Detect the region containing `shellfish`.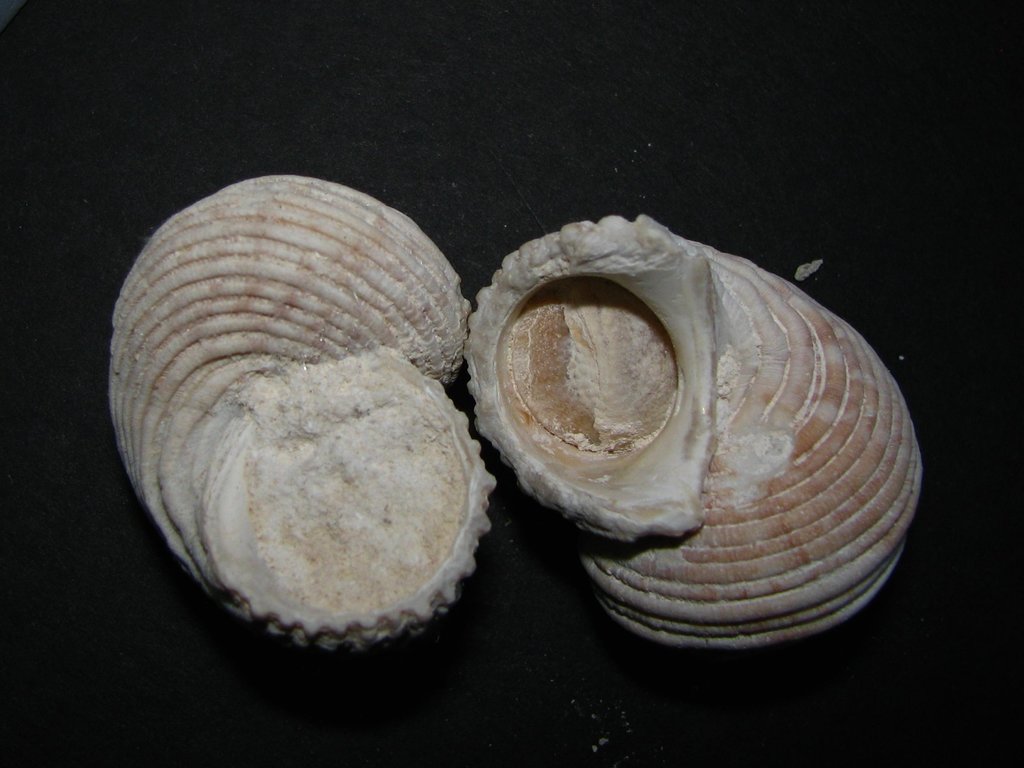
x1=107, y1=182, x2=494, y2=692.
